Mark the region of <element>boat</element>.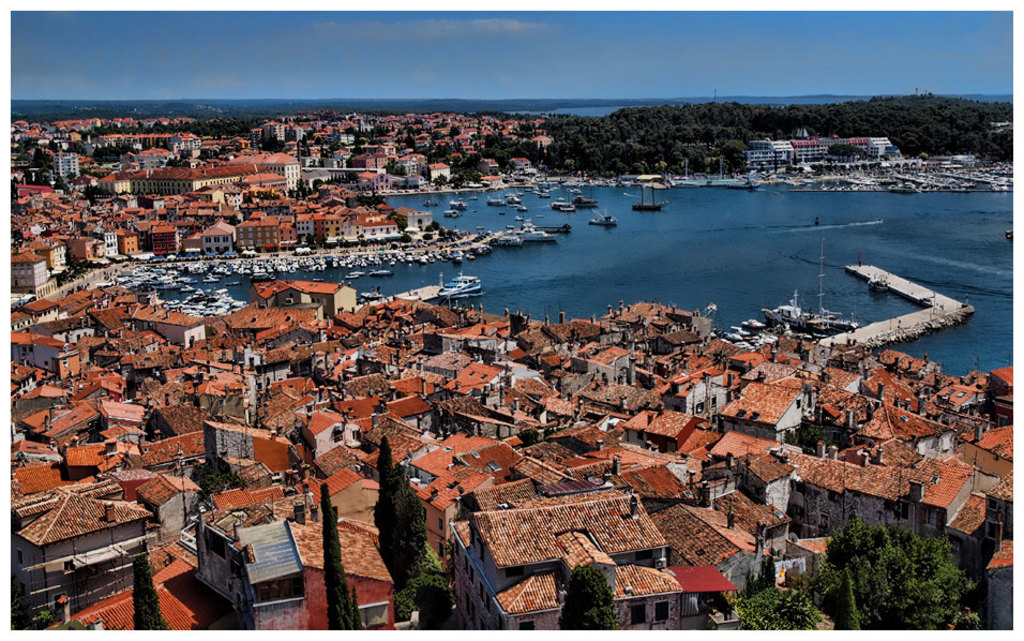
Region: rect(442, 208, 455, 213).
